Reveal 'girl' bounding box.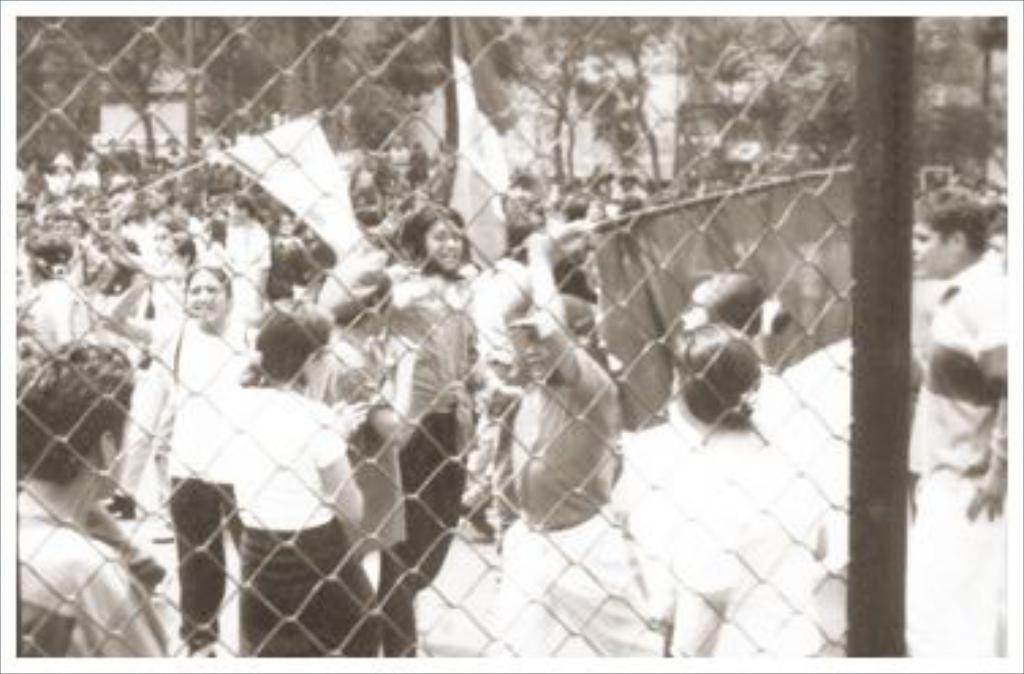
Revealed: x1=228, y1=302, x2=380, y2=658.
